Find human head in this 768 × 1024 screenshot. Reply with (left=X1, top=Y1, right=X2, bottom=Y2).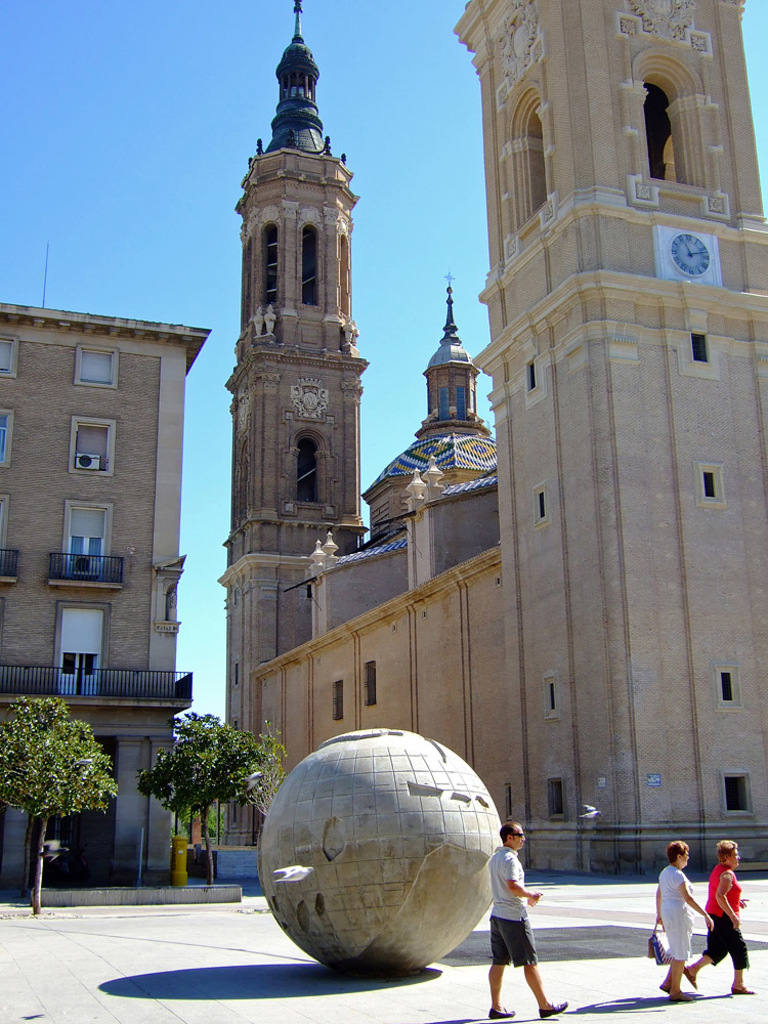
(left=664, top=840, right=690, bottom=866).
